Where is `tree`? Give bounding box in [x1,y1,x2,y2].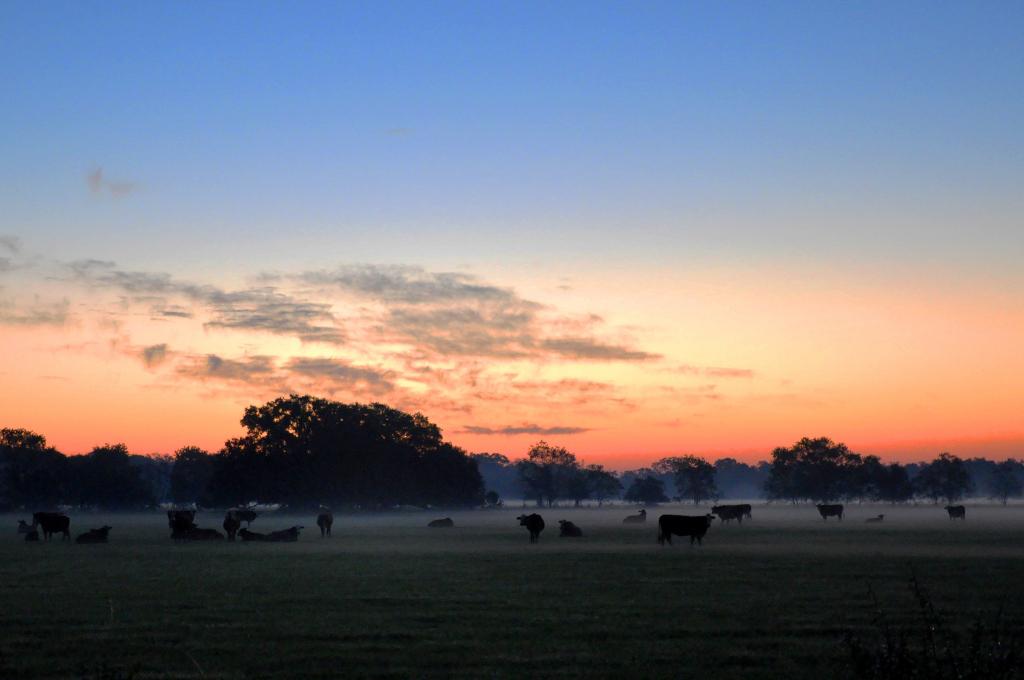
[916,450,980,508].
